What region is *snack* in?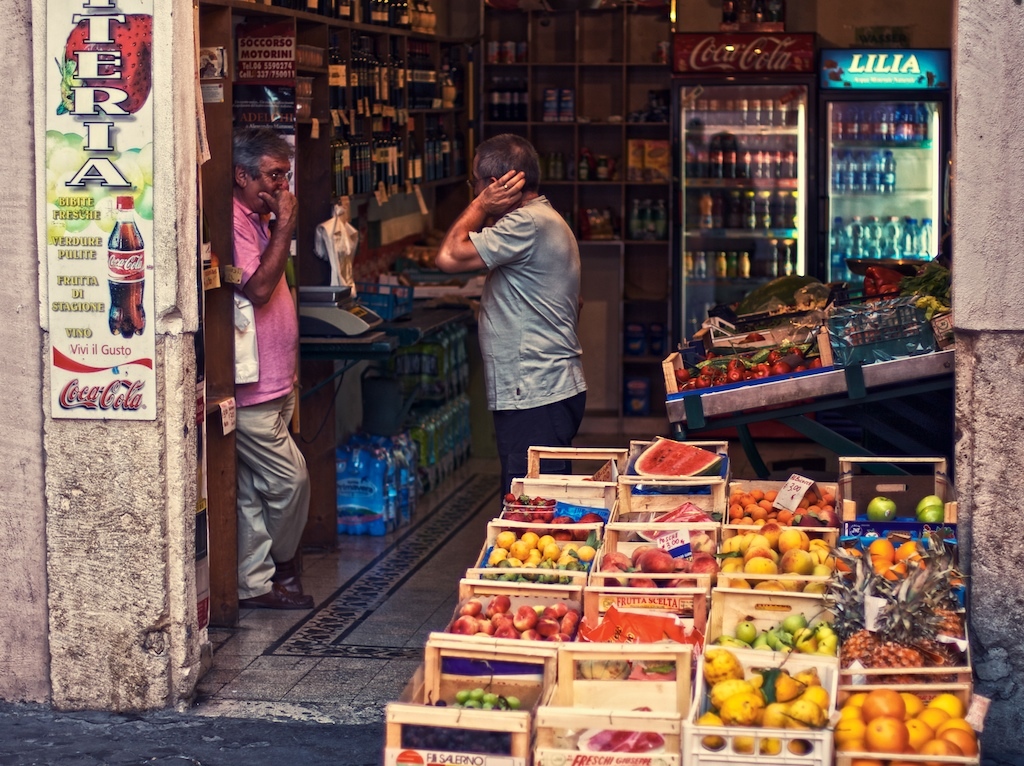
bbox(719, 524, 831, 605).
